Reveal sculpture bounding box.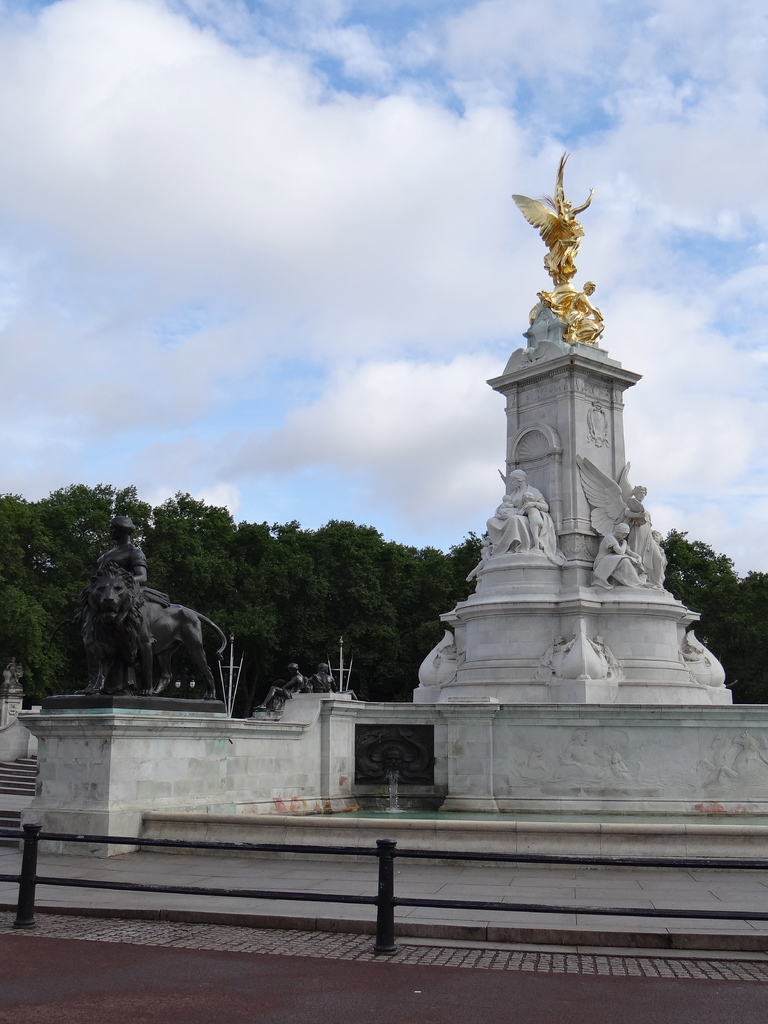
Revealed: bbox=[600, 747, 630, 778].
